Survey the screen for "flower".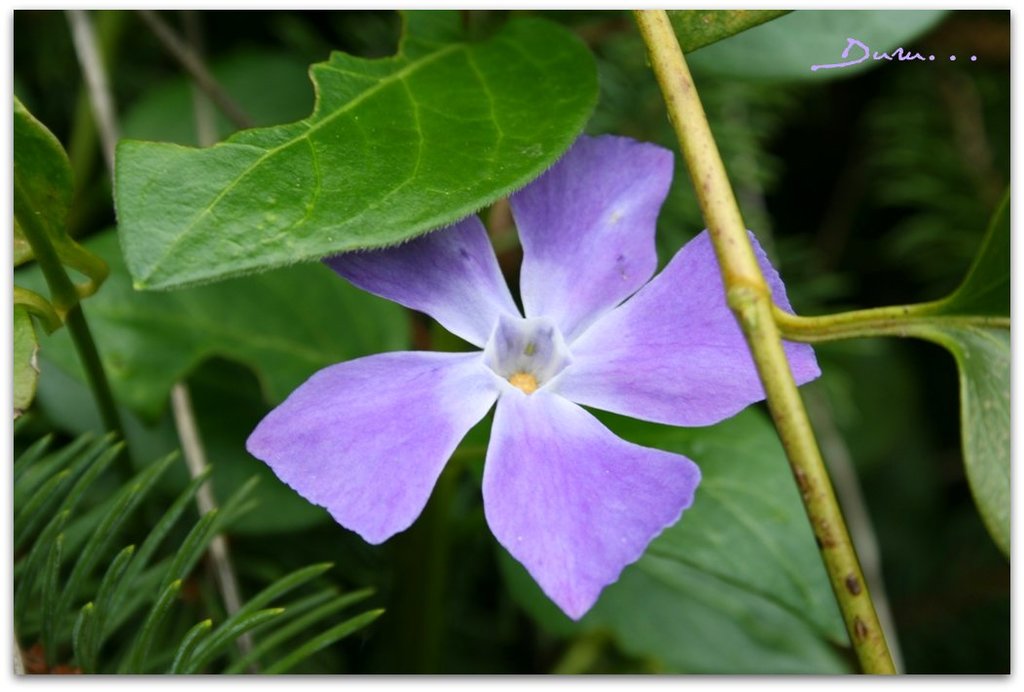
Survey found: l=243, t=129, r=817, b=627.
